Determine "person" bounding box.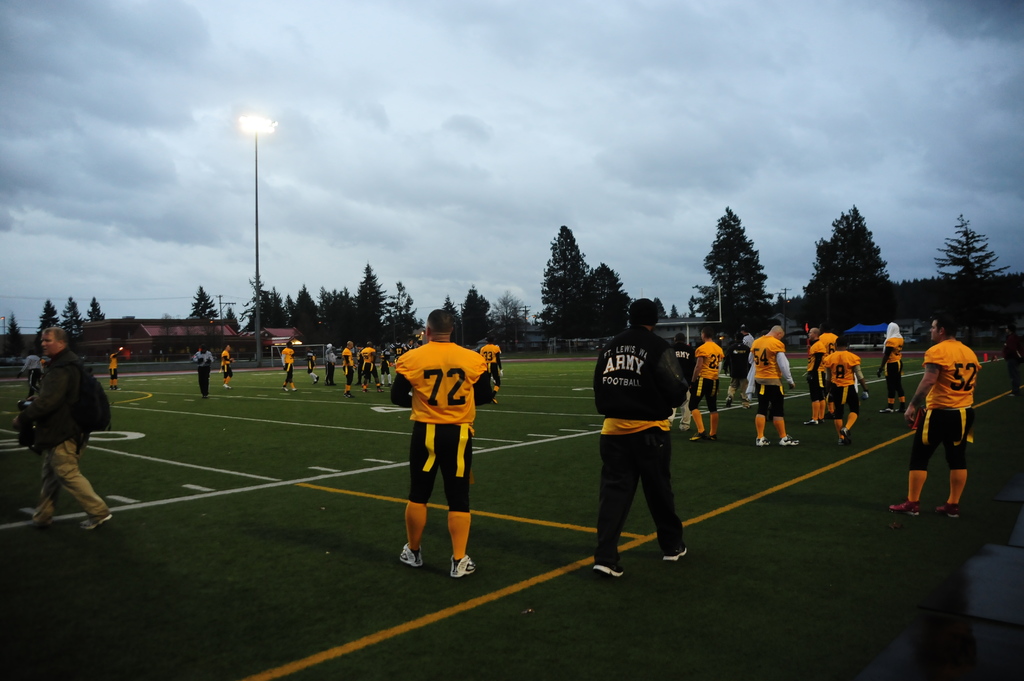
Determined: [107,349,122,393].
